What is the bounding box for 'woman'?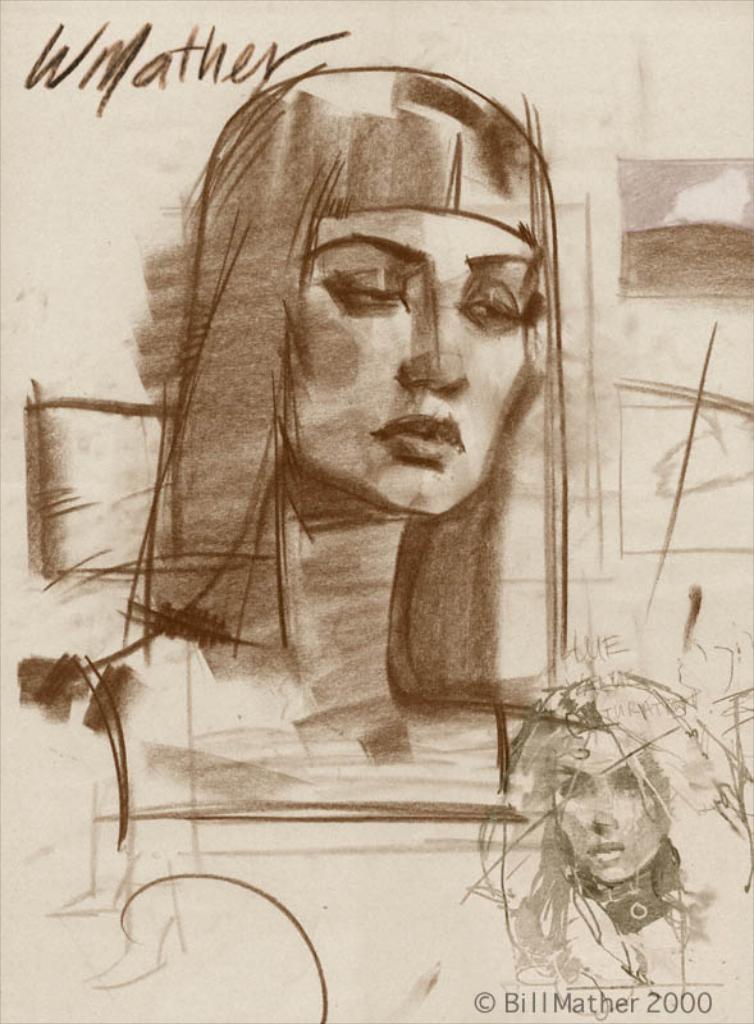
x1=17, y1=67, x2=567, y2=817.
